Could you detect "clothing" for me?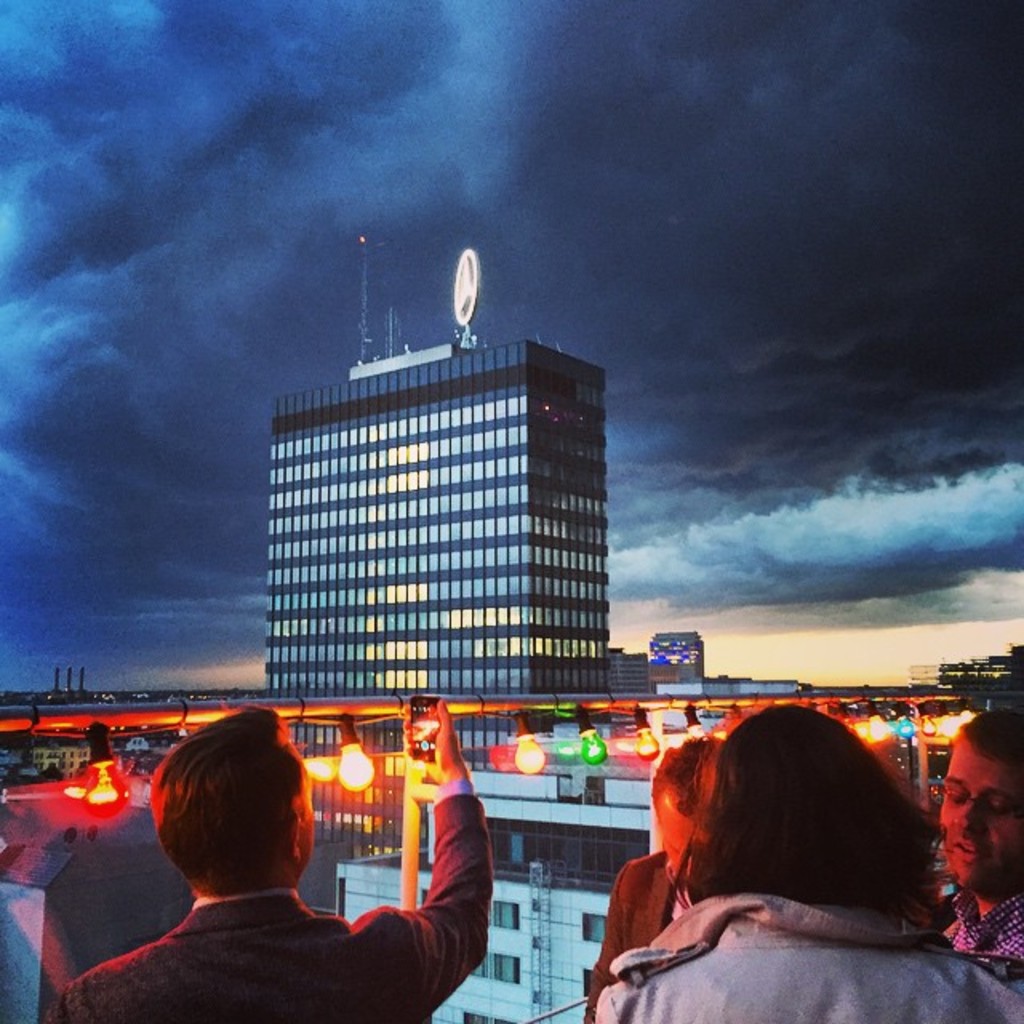
Detection result: l=942, t=883, r=1022, b=965.
